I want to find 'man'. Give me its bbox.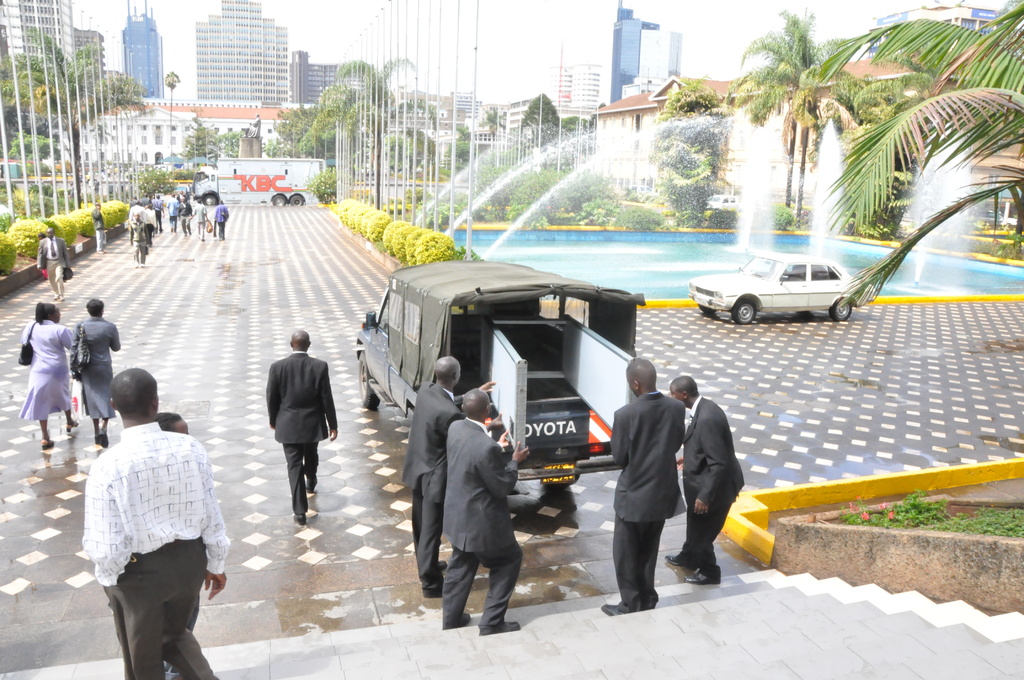
x1=35, y1=227, x2=81, y2=304.
